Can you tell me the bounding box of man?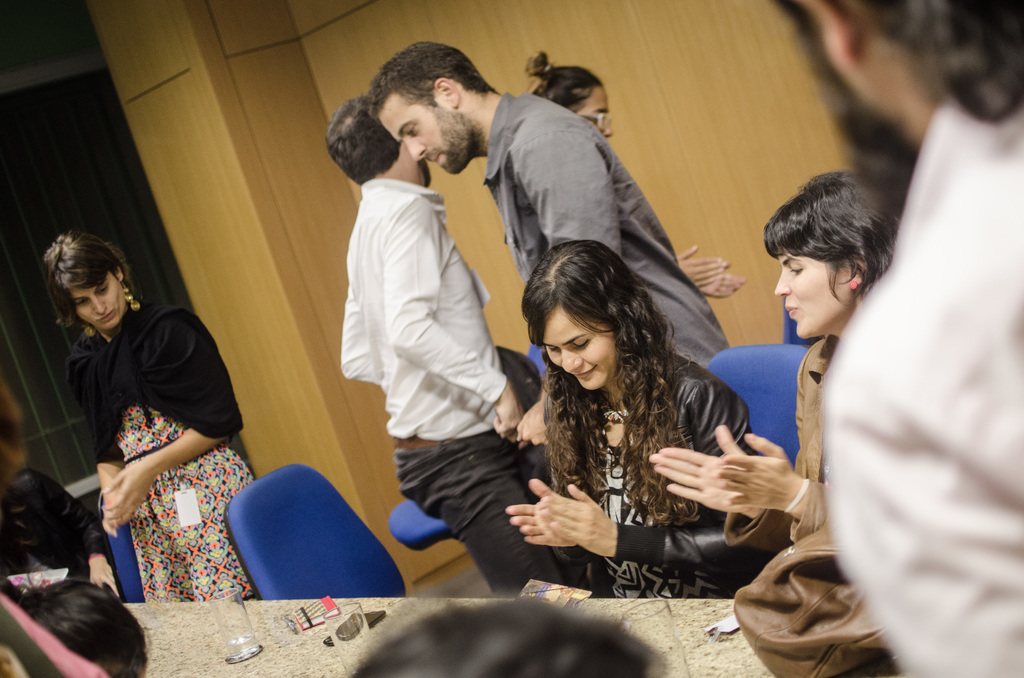
{"left": 820, "top": 0, "right": 1018, "bottom": 675}.
